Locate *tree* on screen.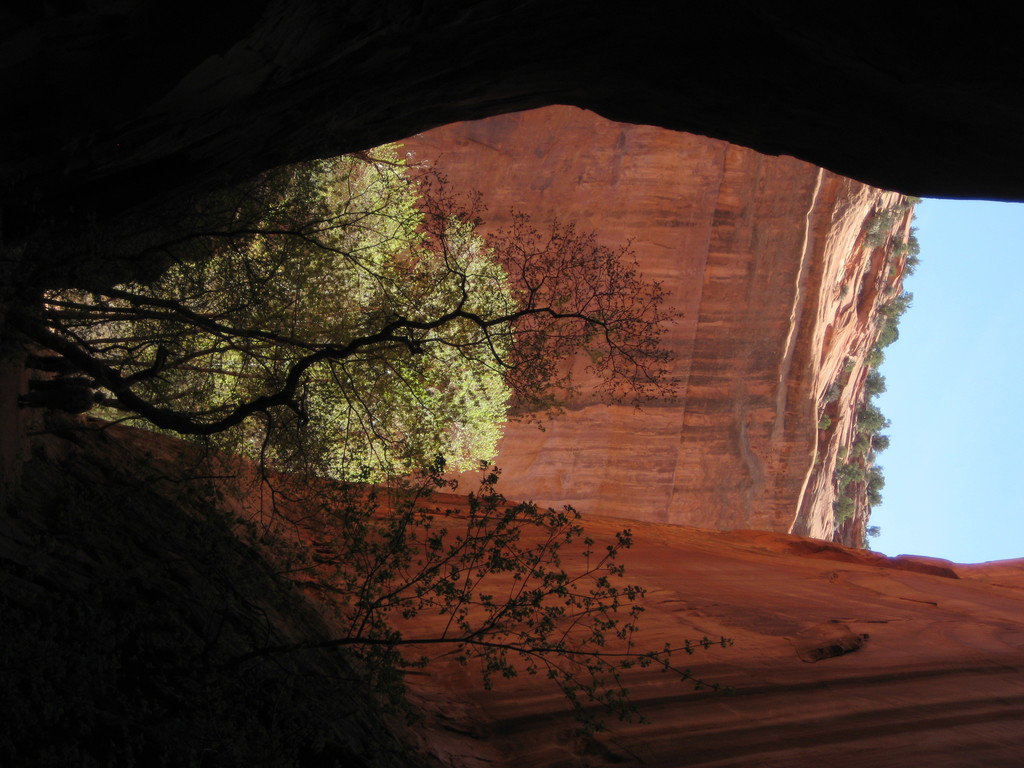
On screen at region(865, 366, 903, 402).
